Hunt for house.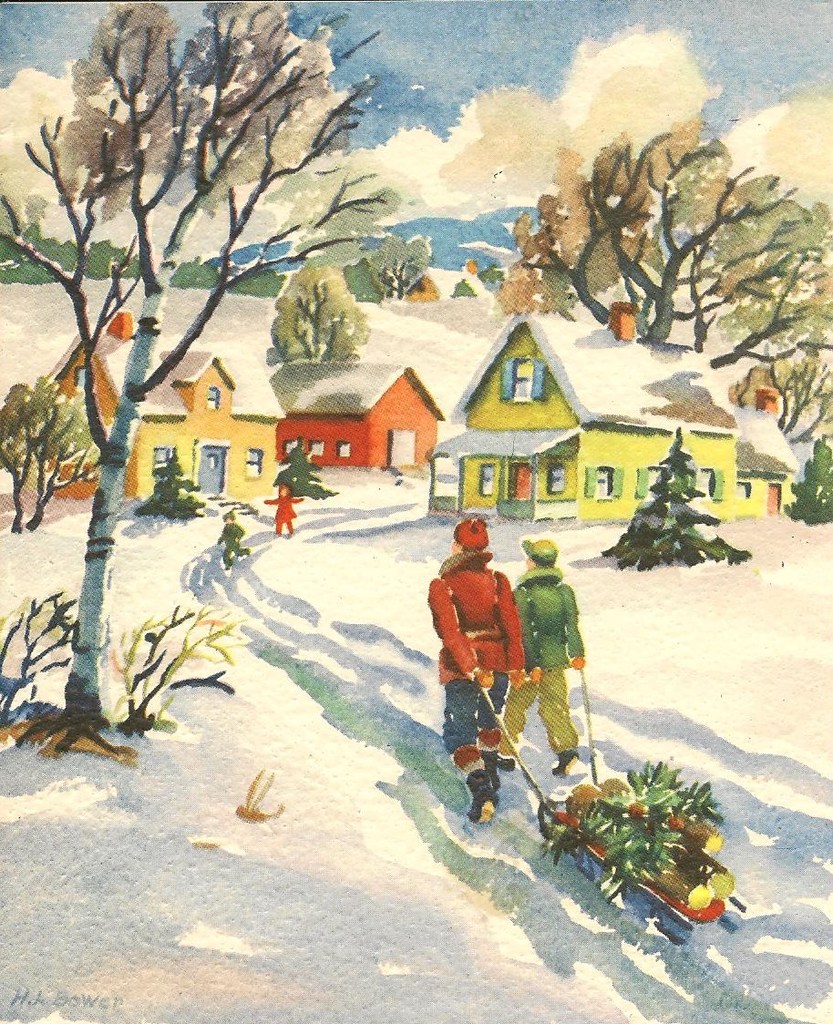
Hunted down at region(421, 311, 745, 517).
